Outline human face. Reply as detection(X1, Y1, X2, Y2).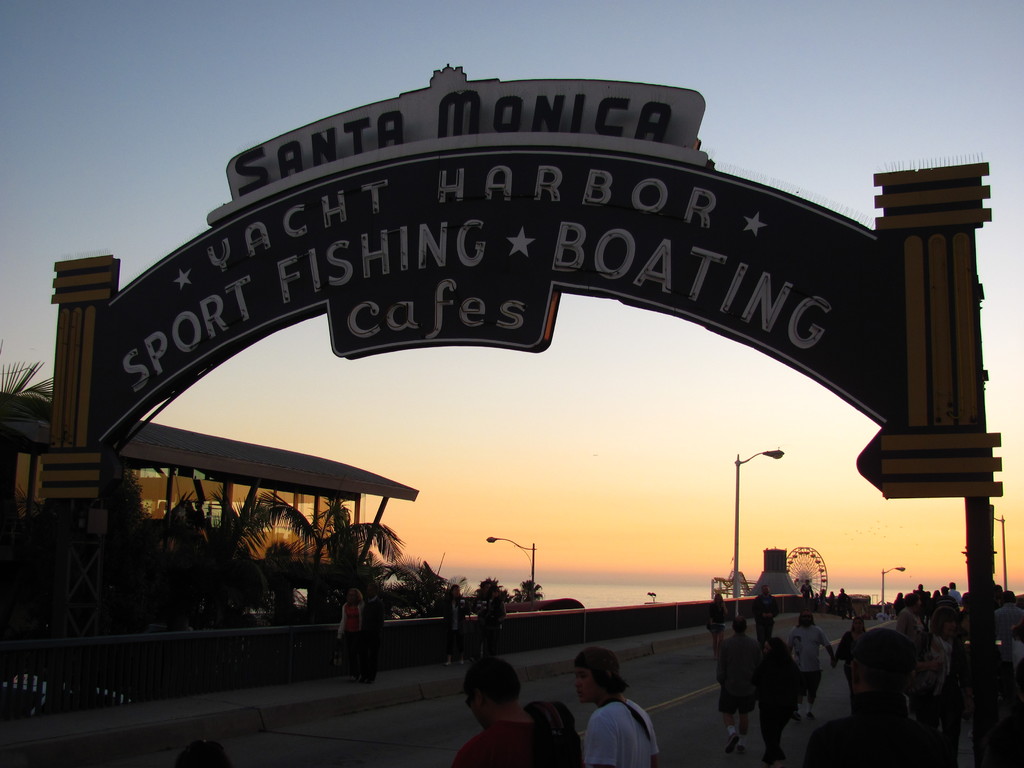
detection(349, 590, 355, 601).
